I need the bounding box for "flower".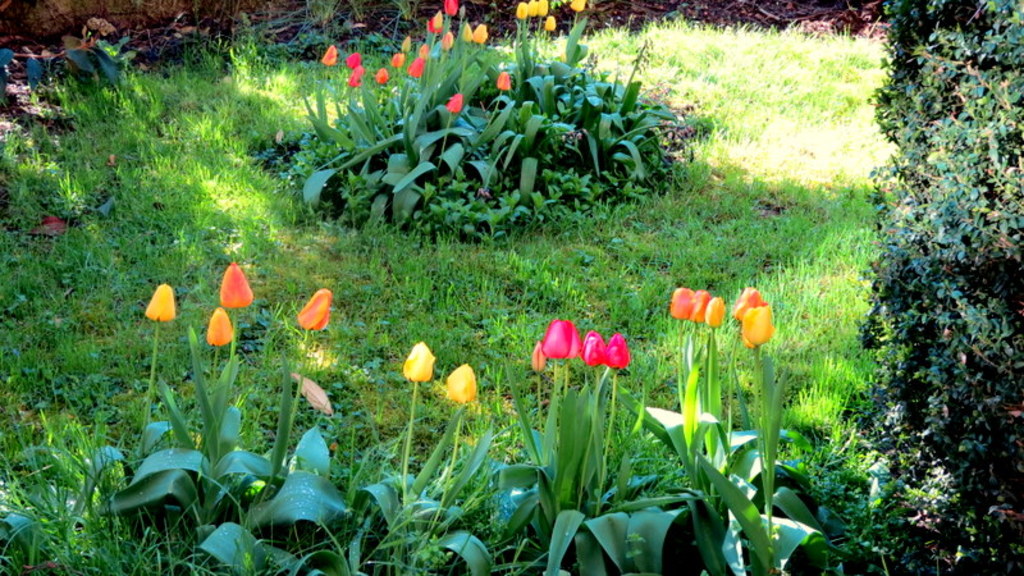
Here it is: x1=472 y1=24 x2=486 y2=42.
